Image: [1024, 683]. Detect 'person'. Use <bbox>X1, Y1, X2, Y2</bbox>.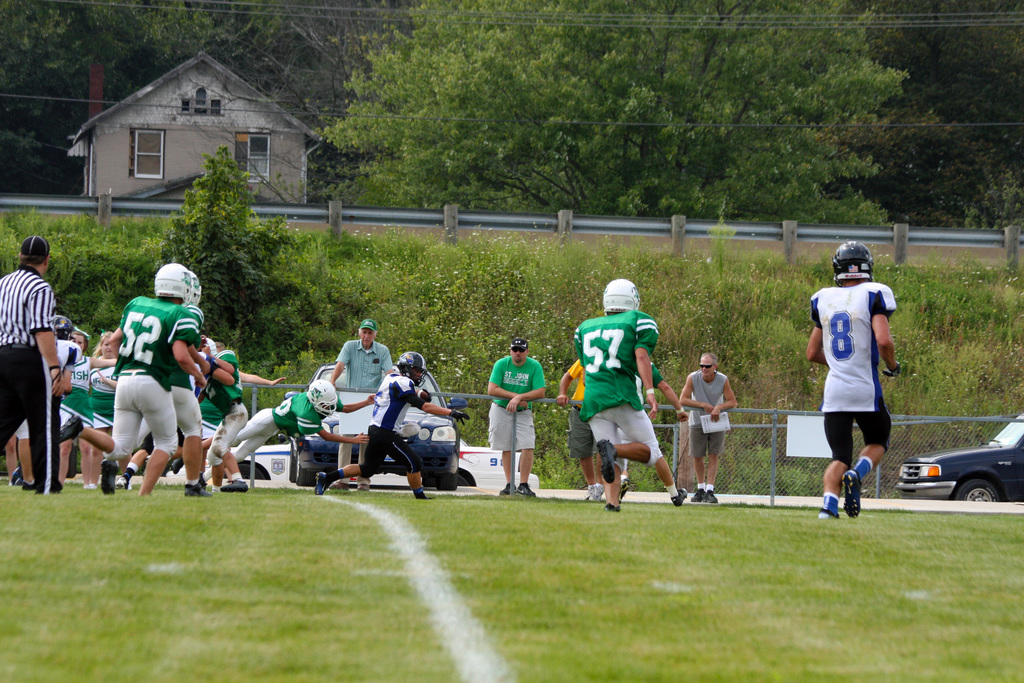
<bbox>686, 349, 740, 508</bbox>.
